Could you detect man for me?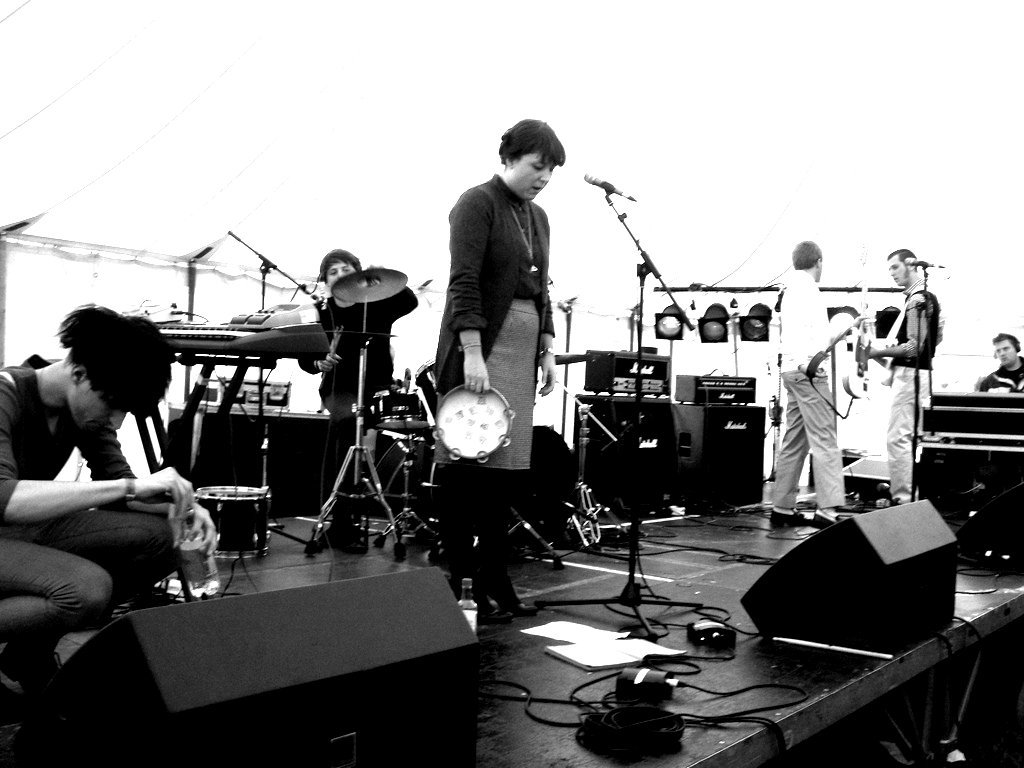
Detection result: 769, 239, 848, 529.
